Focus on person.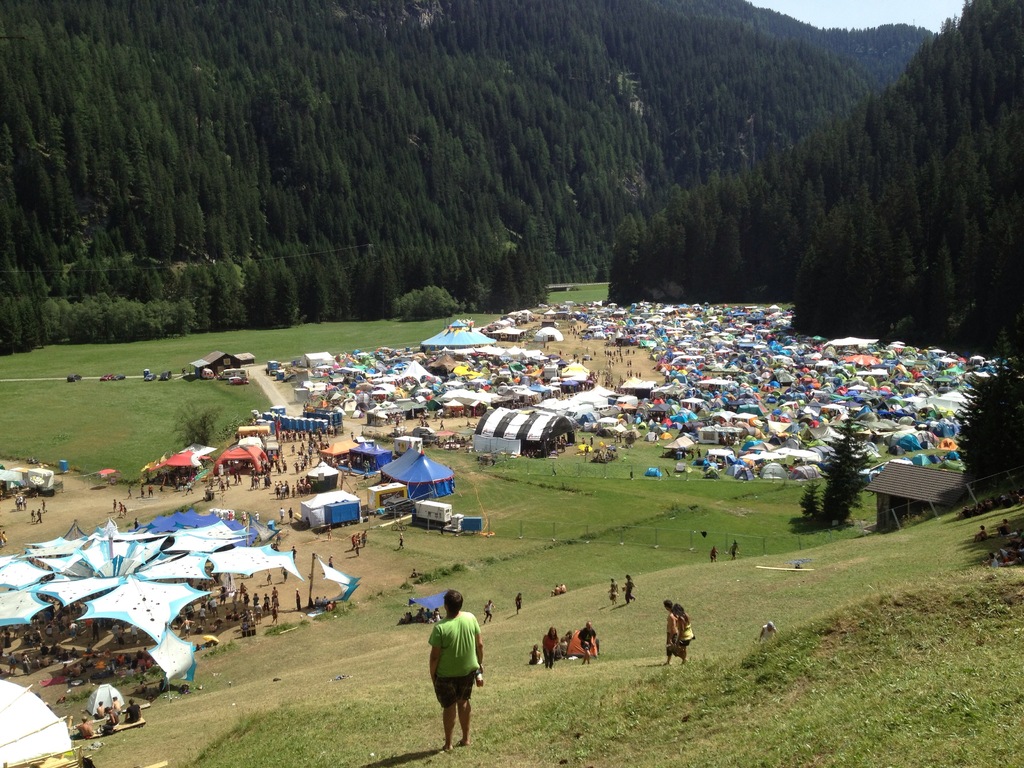
Focused at rect(111, 698, 122, 714).
